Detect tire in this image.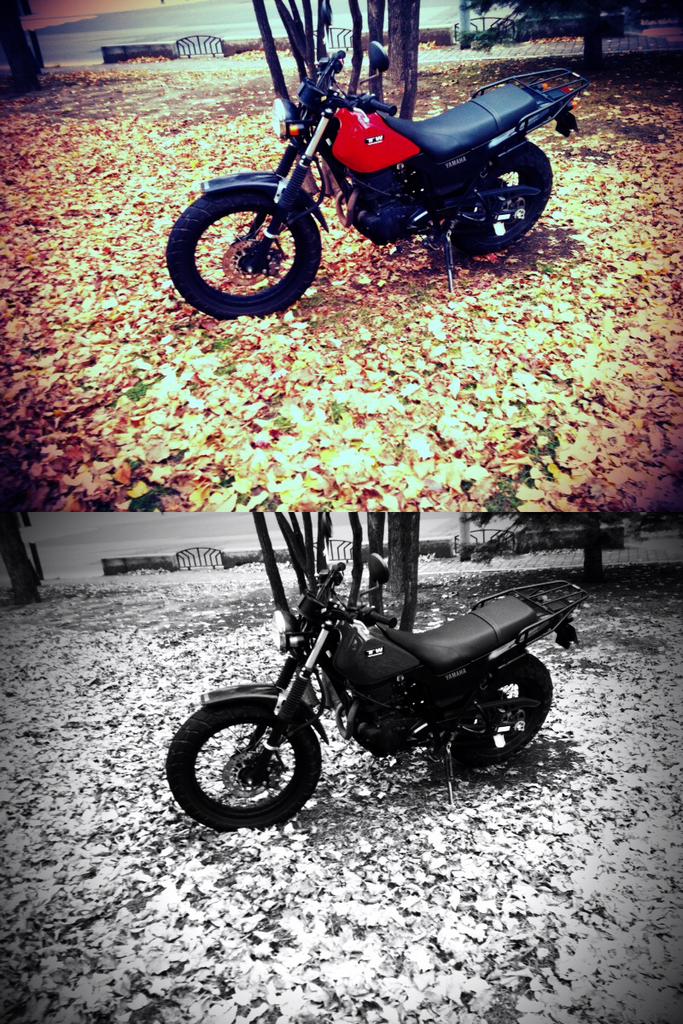
Detection: select_region(164, 192, 326, 319).
